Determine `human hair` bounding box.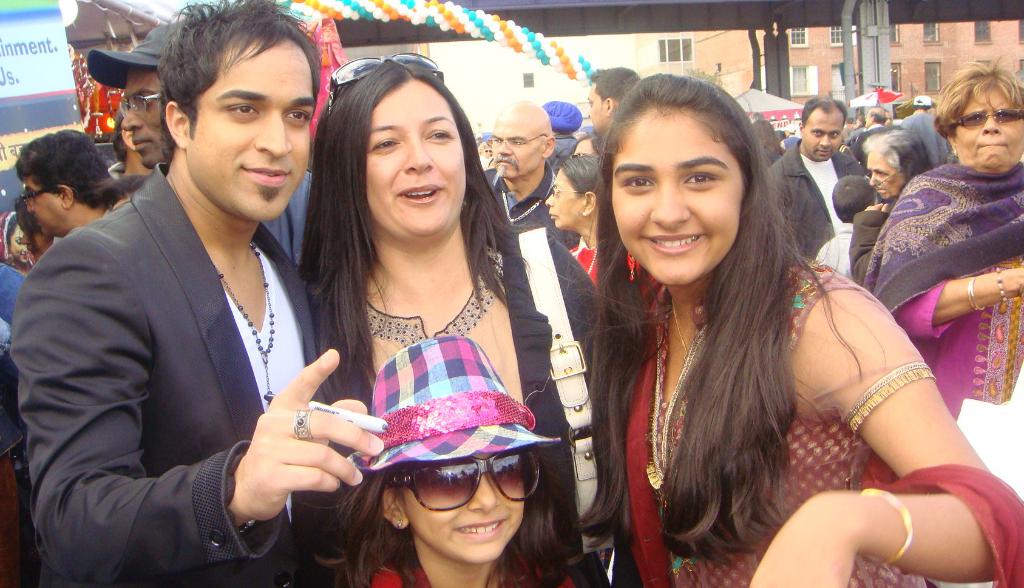
Determined: <box>869,110,887,123</box>.
